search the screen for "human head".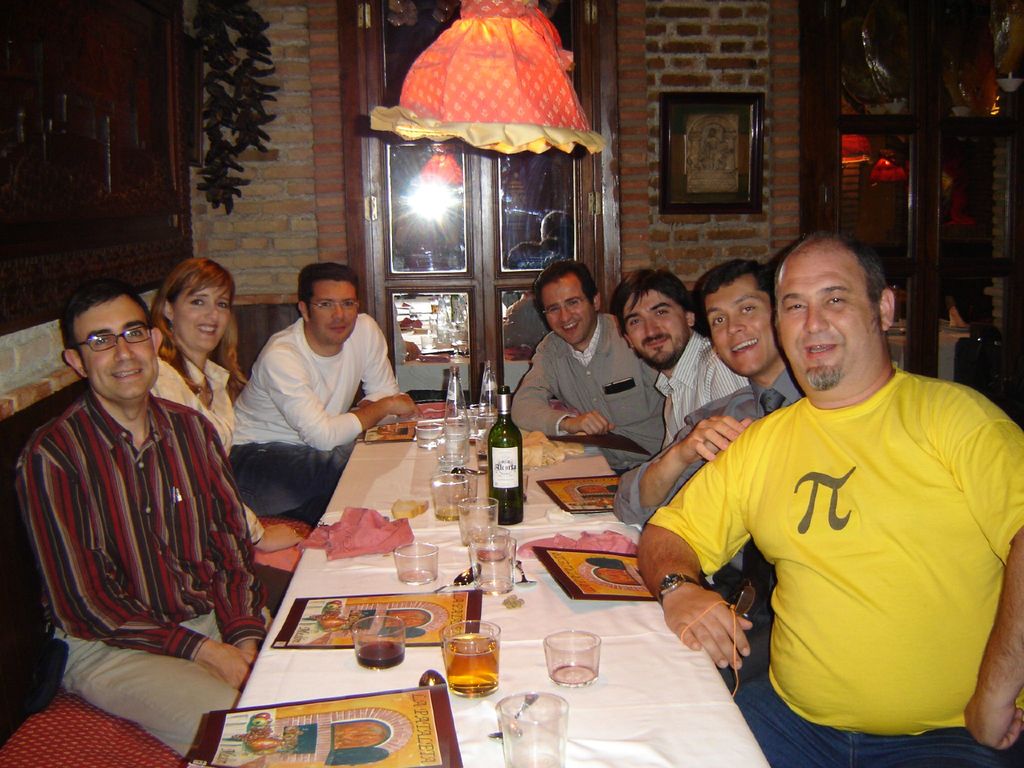
Found at locate(531, 263, 607, 346).
